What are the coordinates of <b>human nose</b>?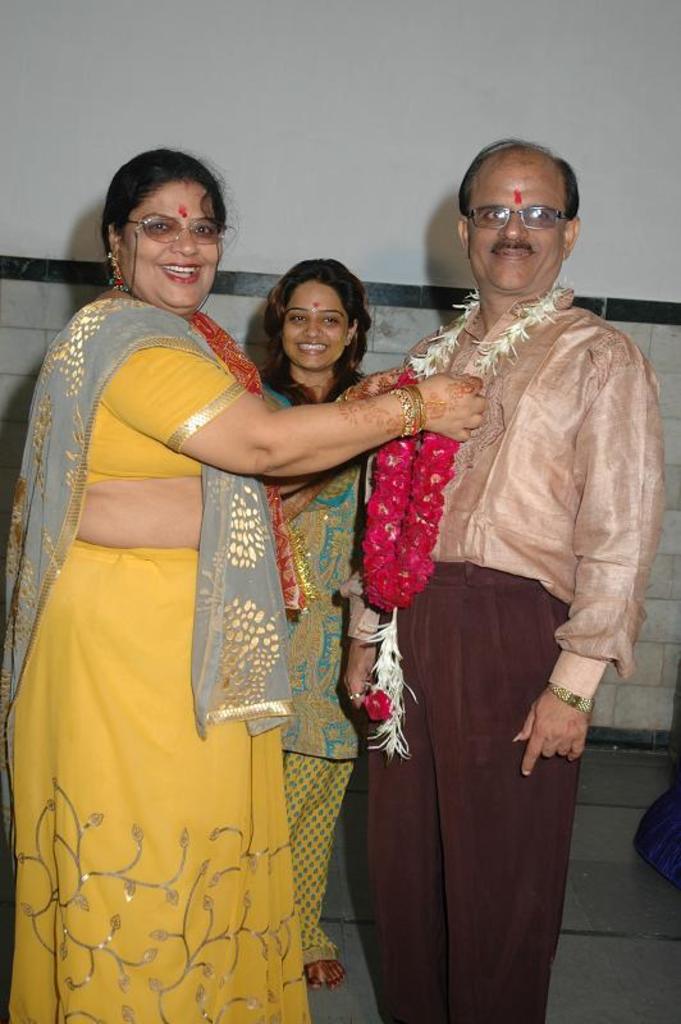
[172,234,200,256].
